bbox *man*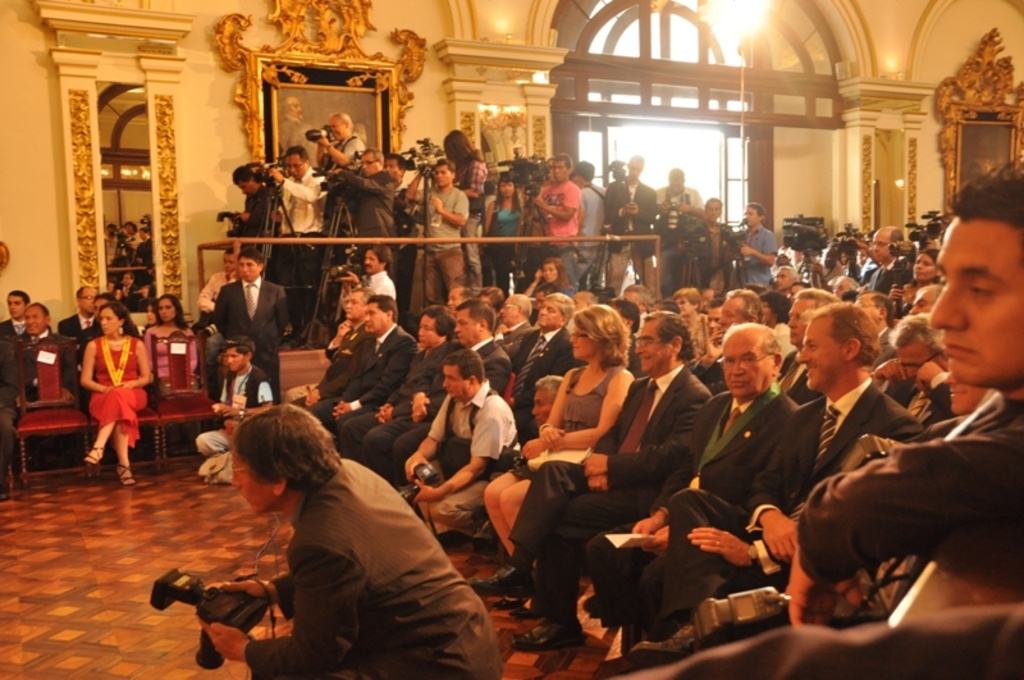
detection(4, 284, 54, 351)
